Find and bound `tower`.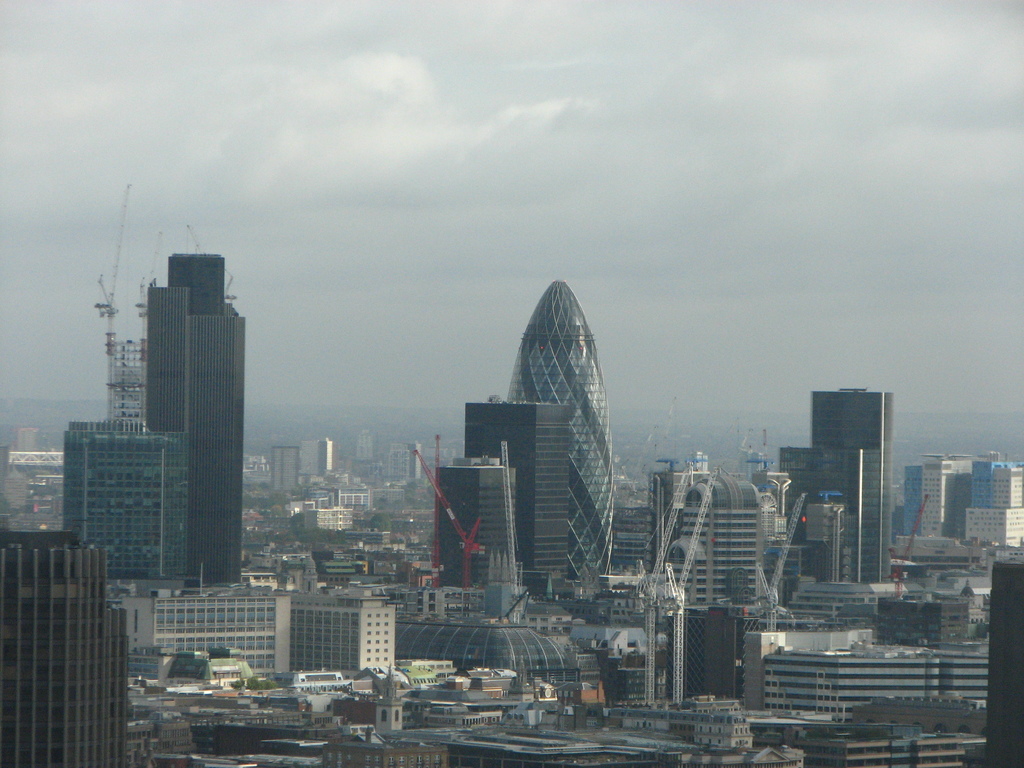
Bound: 755 637 943 723.
